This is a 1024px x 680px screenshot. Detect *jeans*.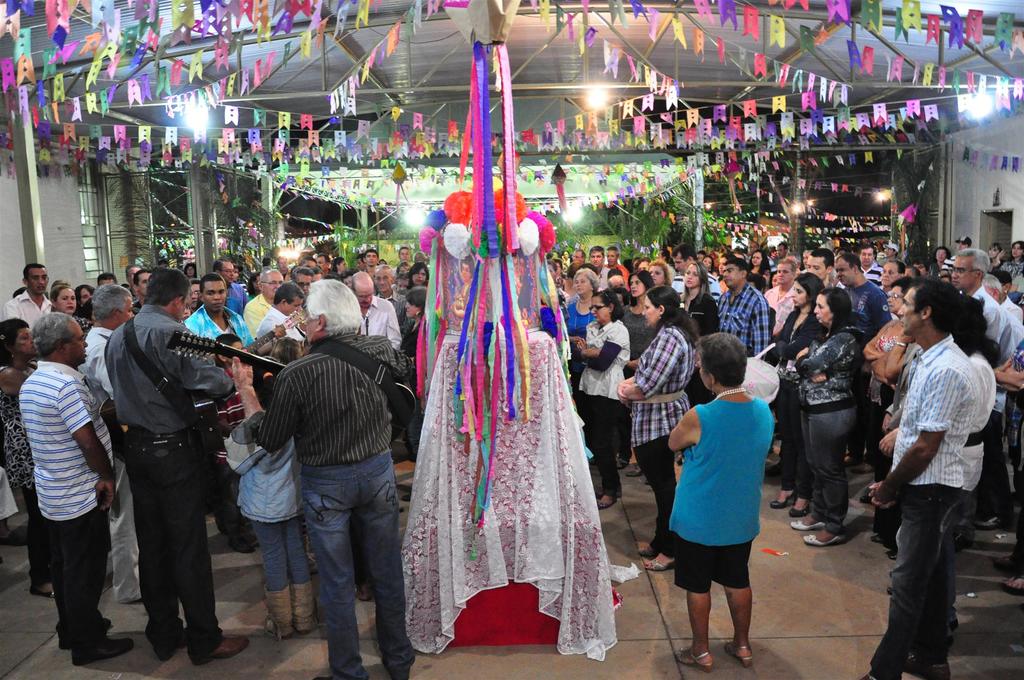
detection(774, 391, 803, 479).
